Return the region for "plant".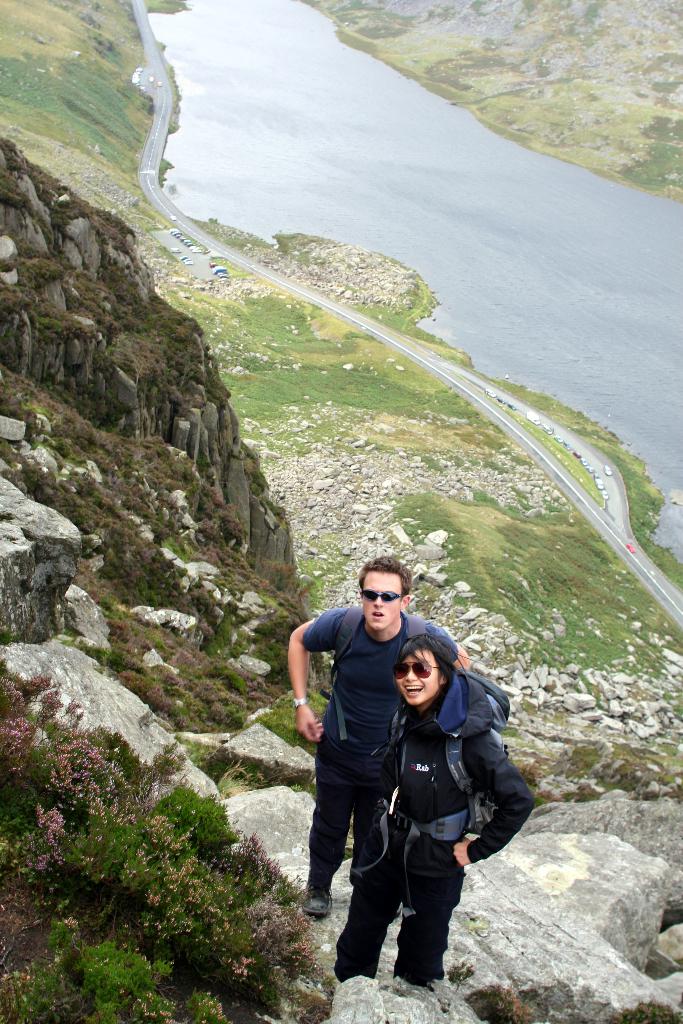
<bbox>467, 979, 531, 1023</bbox>.
